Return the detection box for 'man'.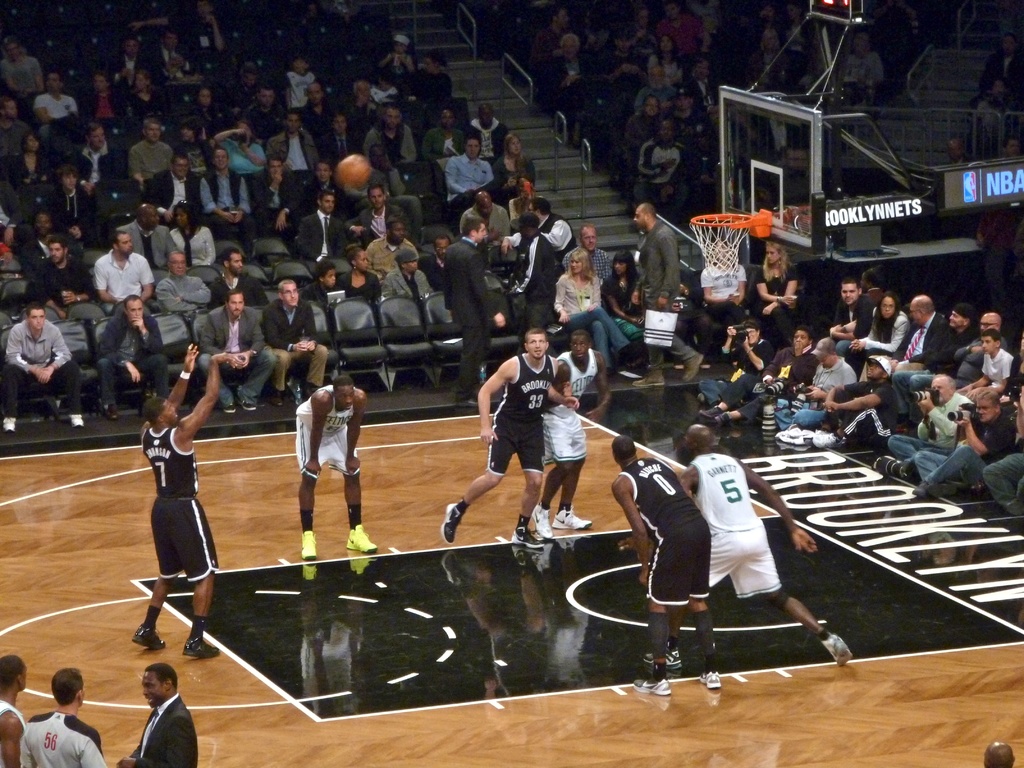
left=496, top=195, right=578, bottom=258.
